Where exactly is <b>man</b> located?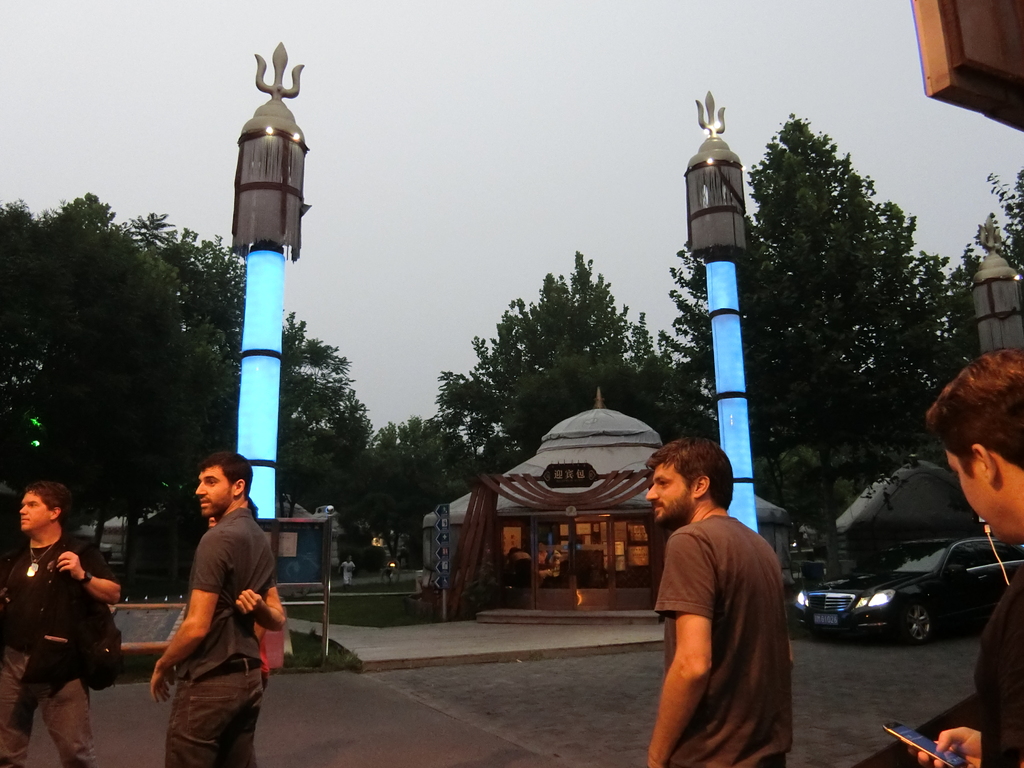
Its bounding box is locate(646, 436, 799, 767).
